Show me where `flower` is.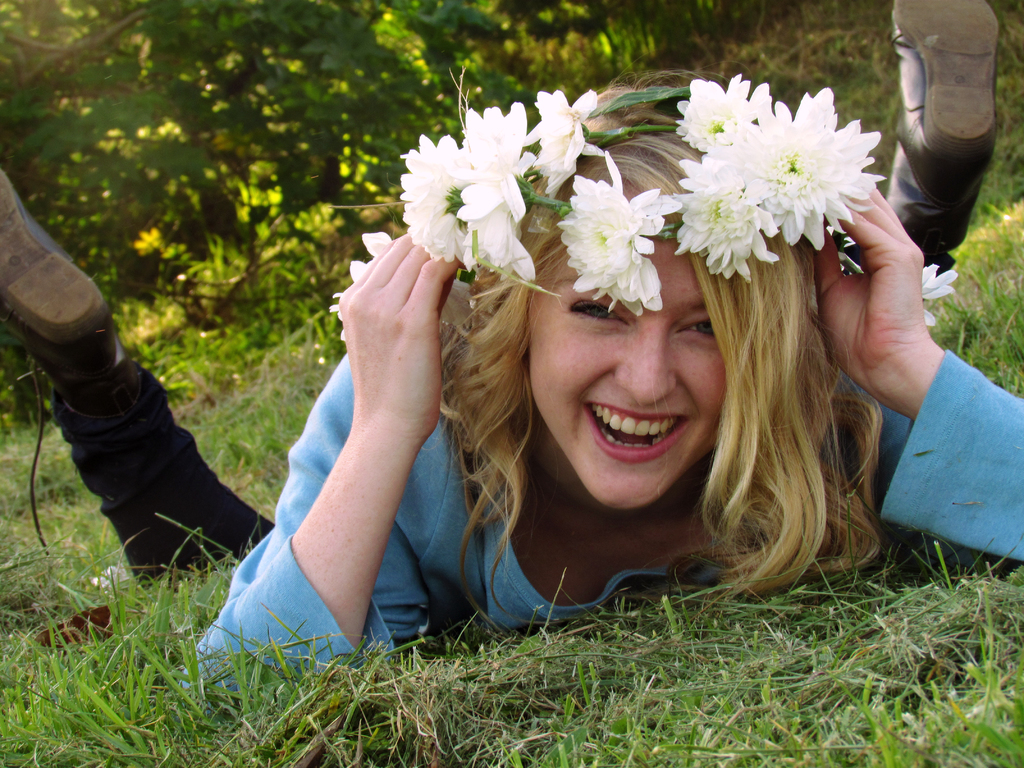
`flower` is at region(918, 262, 967, 327).
